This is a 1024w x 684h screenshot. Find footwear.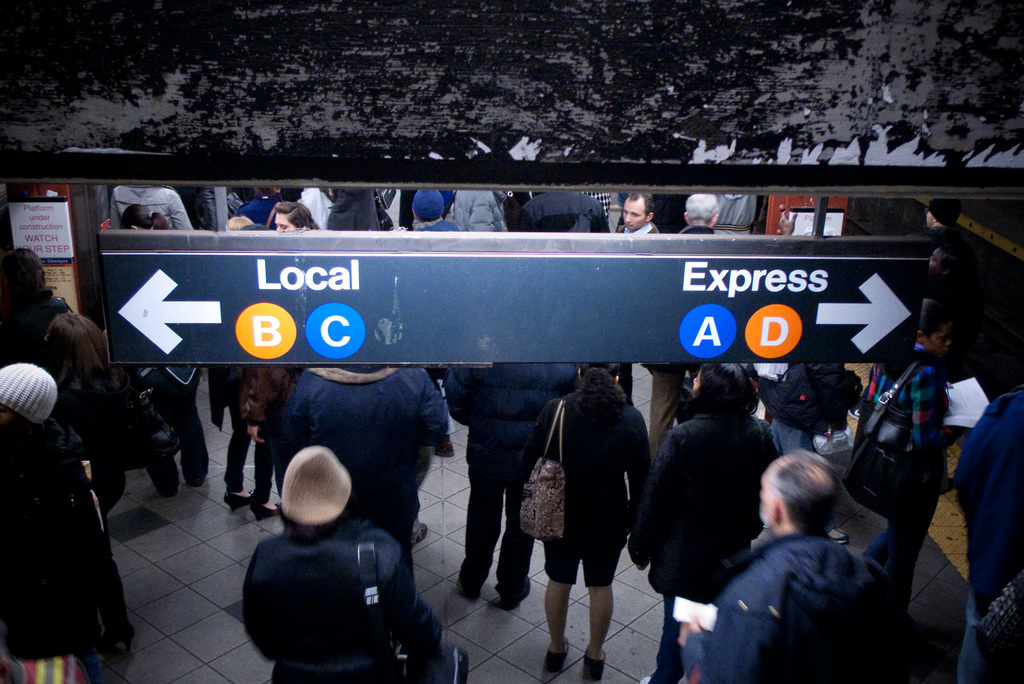
Bounding box: select_region(228, 487, 252, 509).
